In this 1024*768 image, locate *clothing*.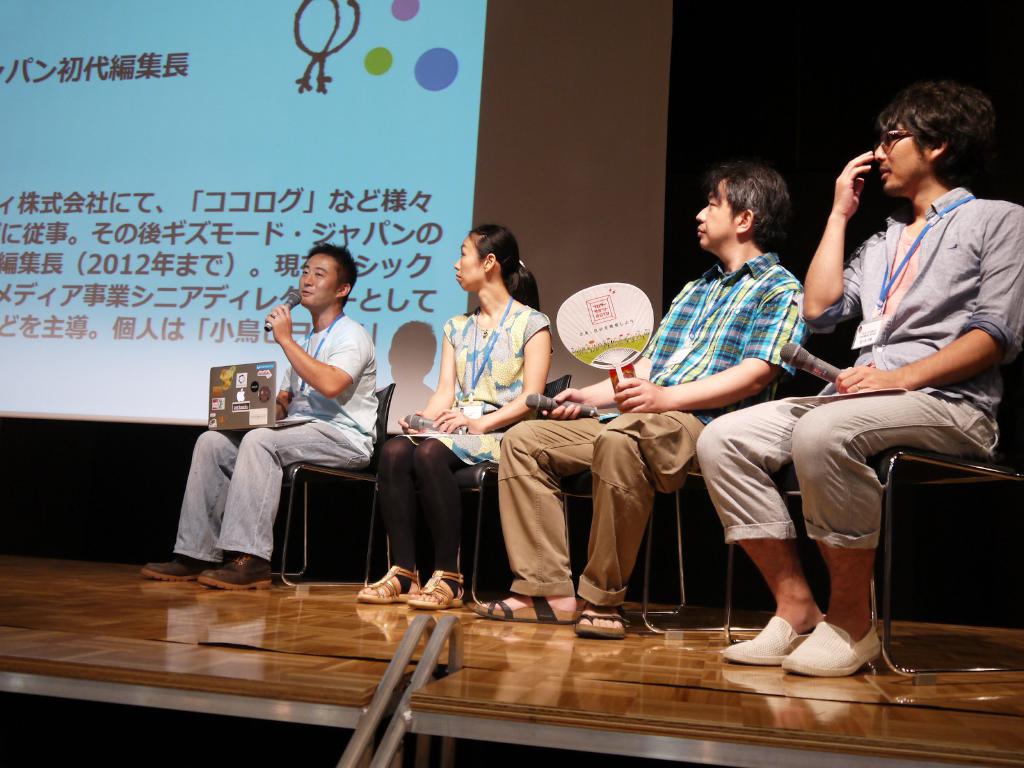
Bounding box: pyautogui.locateOnScreen(506, 259, 809, 607).
